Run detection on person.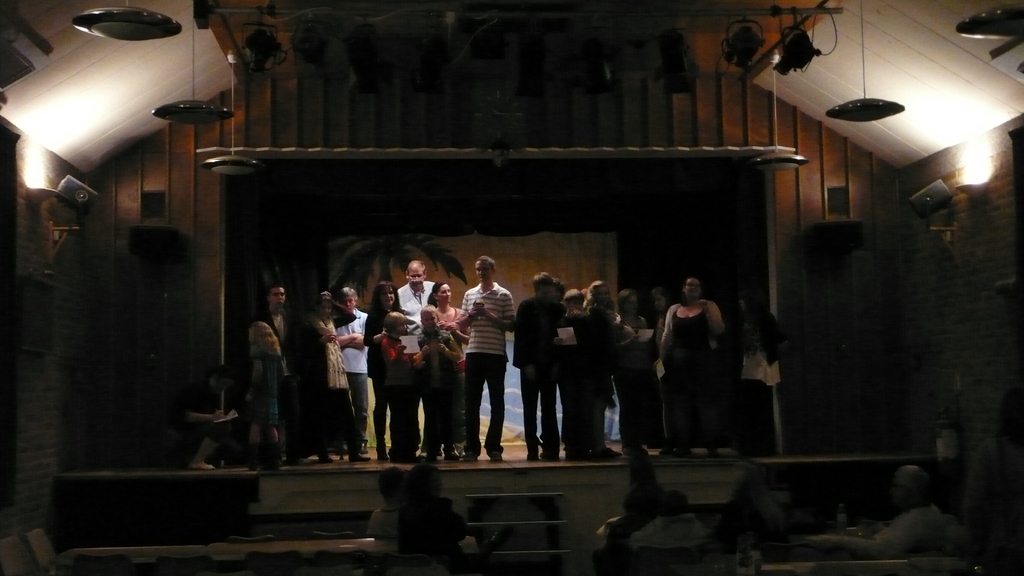
Result: x1=806, y1=463, x2=957, y2=562.
